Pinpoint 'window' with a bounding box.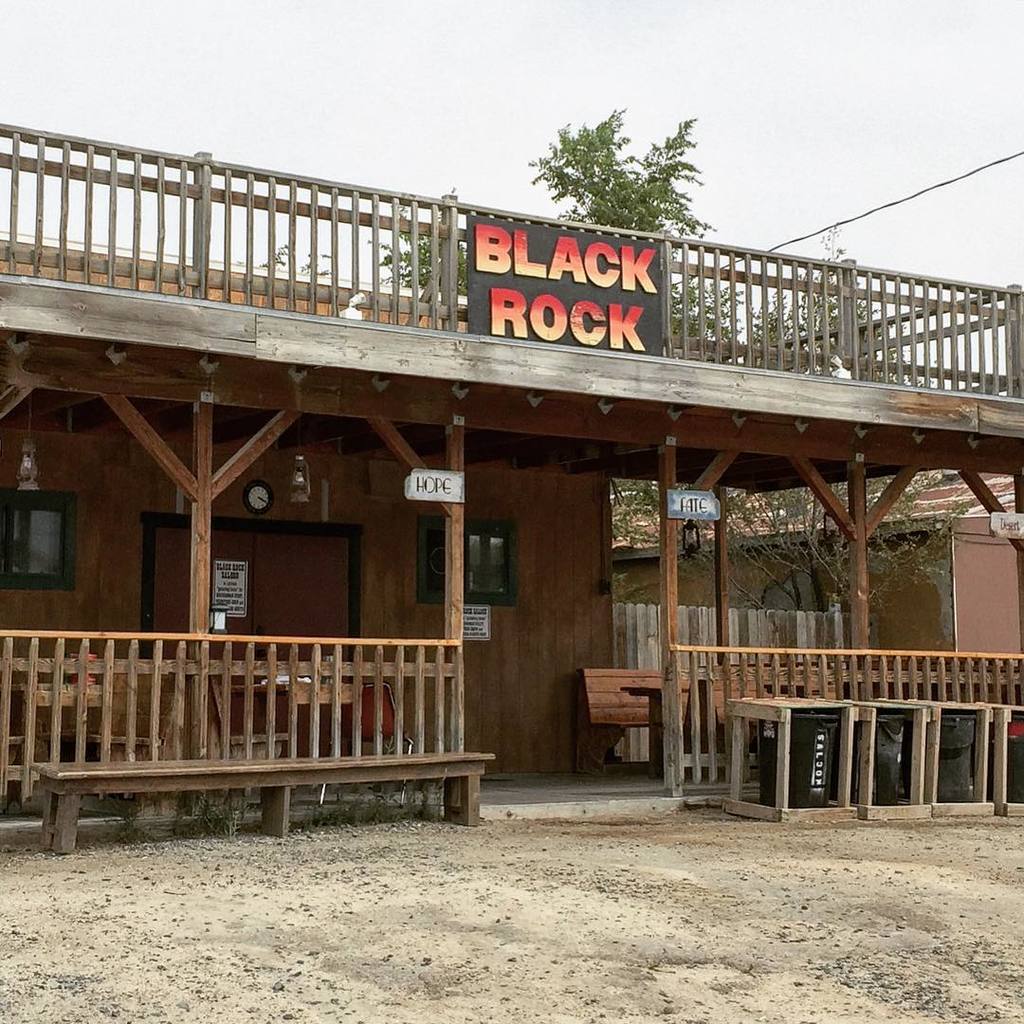
0 491 70 576.
